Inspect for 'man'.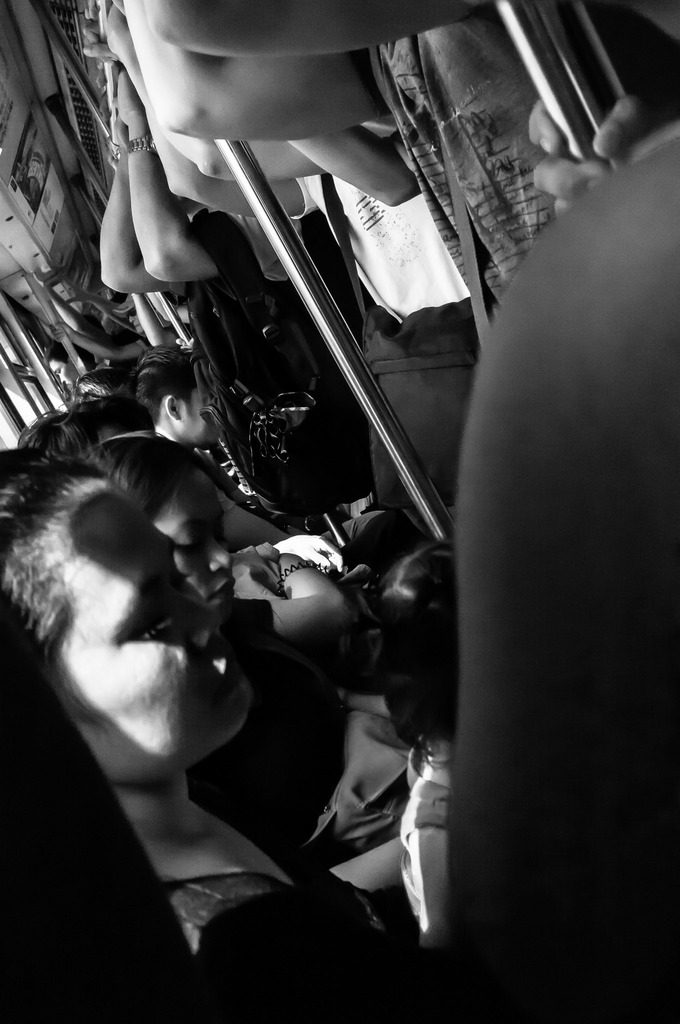
Inspection: <bbox>127, 329, 273, 545</bbox>.
